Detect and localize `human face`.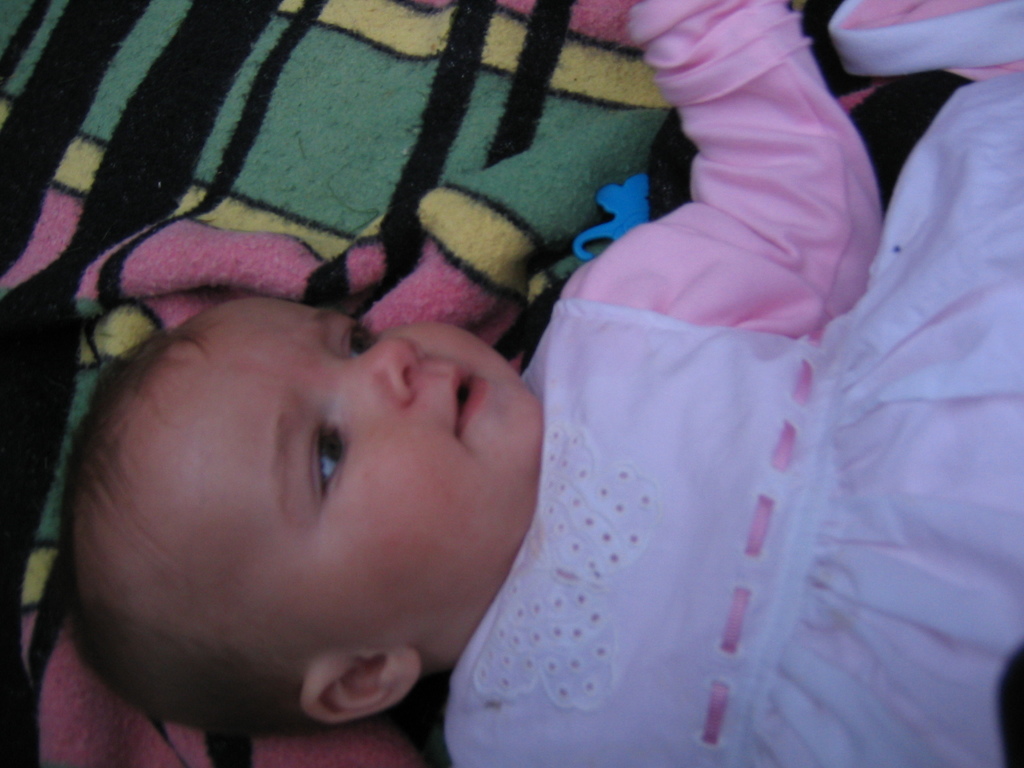
Localized at {"left": 138, "top": 302, "right": 540, "bottom": 651}.
